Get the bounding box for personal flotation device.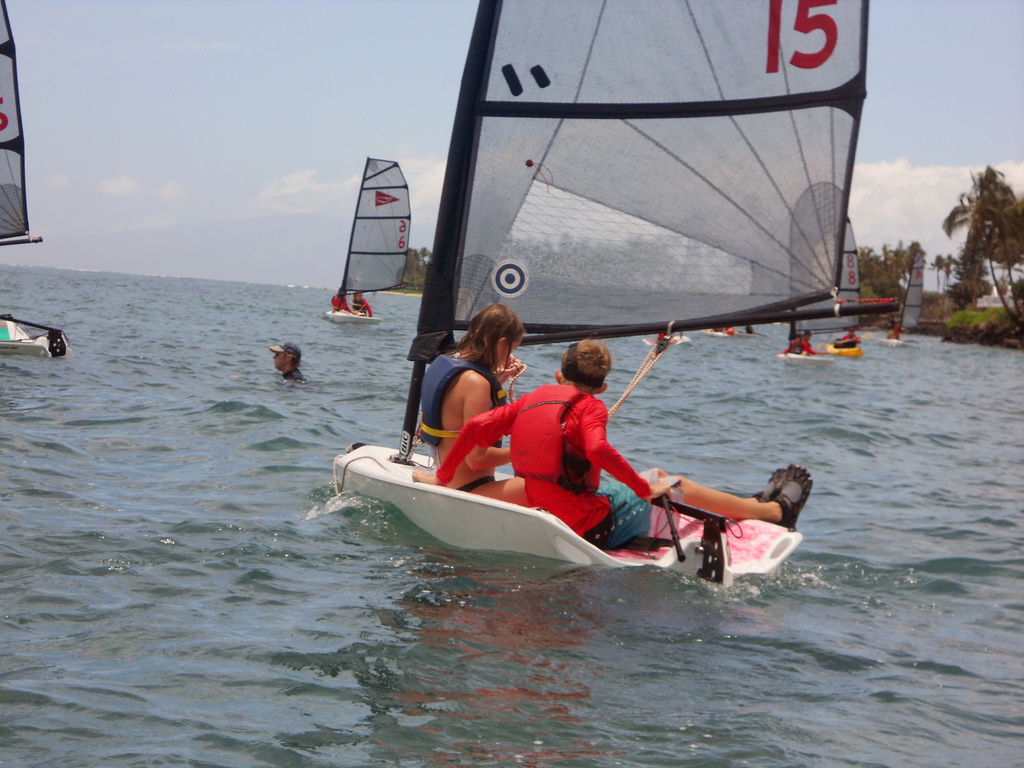
rect(420, 355, 514, 444).
